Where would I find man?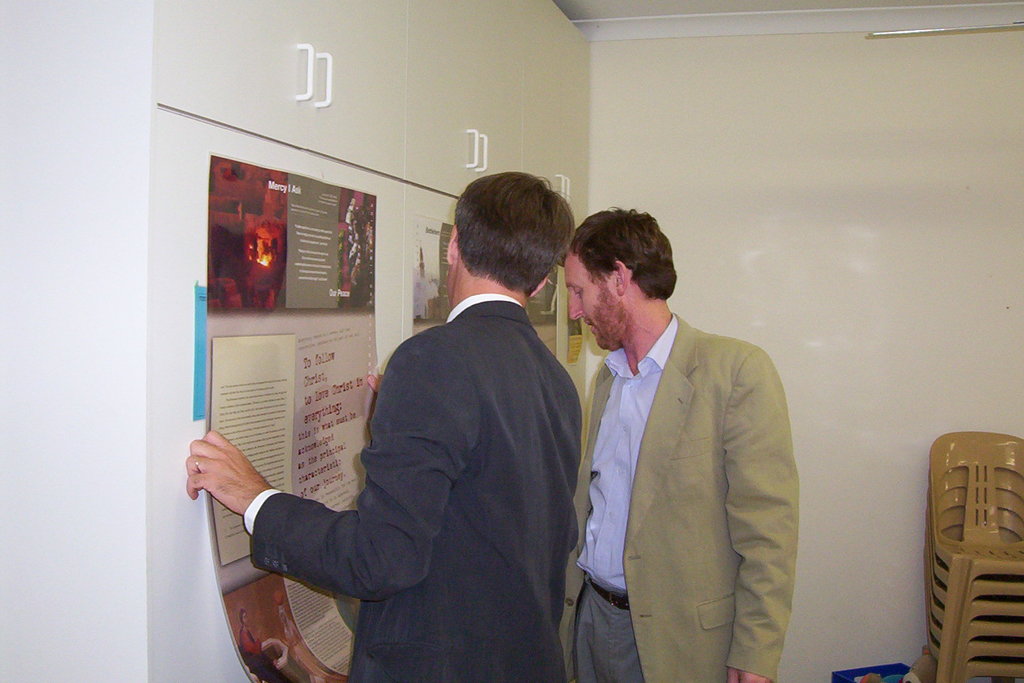
At box(544, 192, 801, 677).
